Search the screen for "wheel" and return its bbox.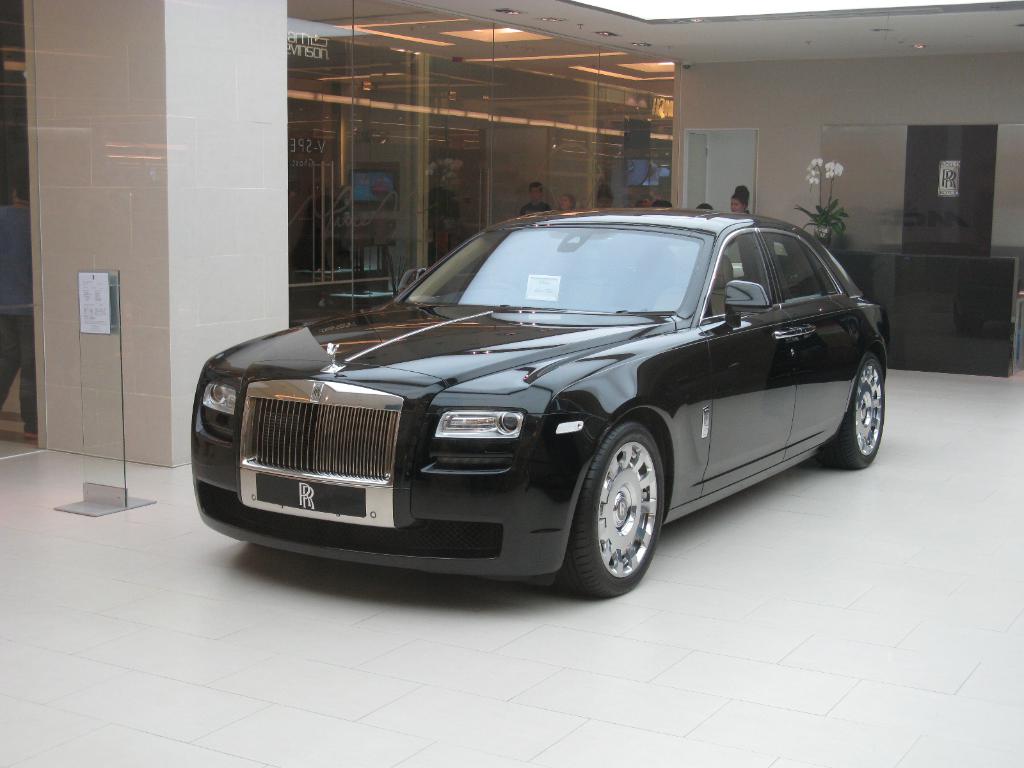
Found: l=812, t=349, r=885, b=475.
